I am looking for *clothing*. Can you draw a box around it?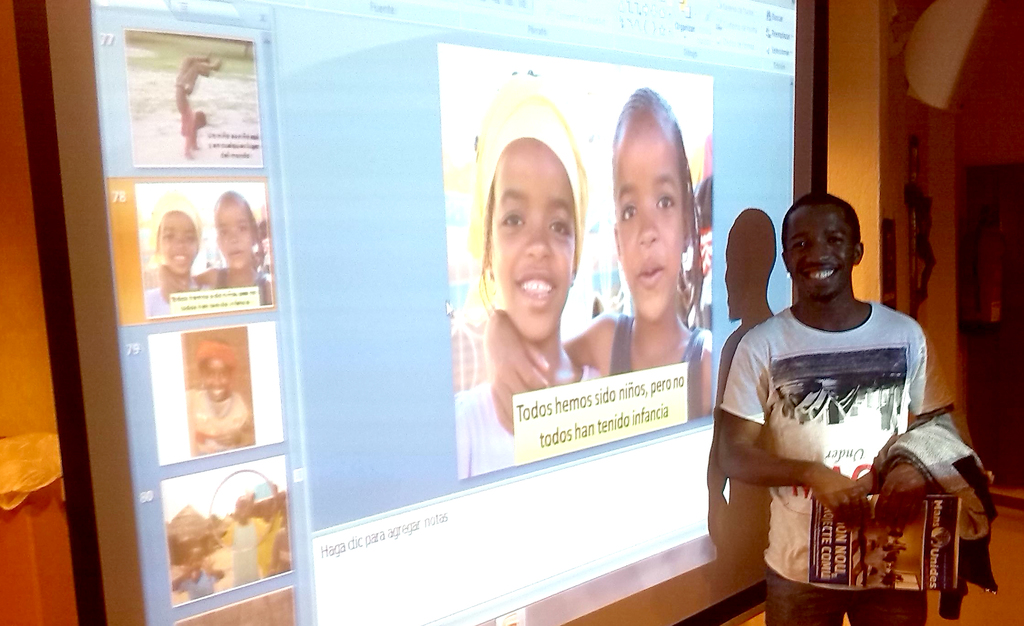
Sure, the bounding box is 455, 374, 603, 473.
